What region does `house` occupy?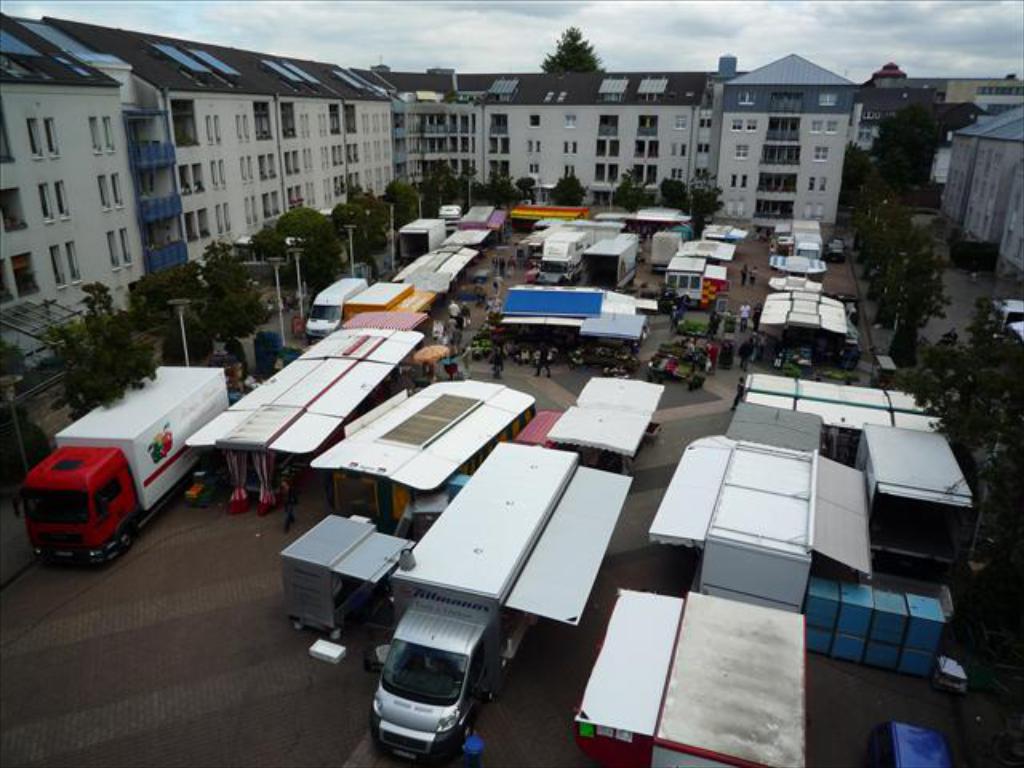
0/10/147/378.
